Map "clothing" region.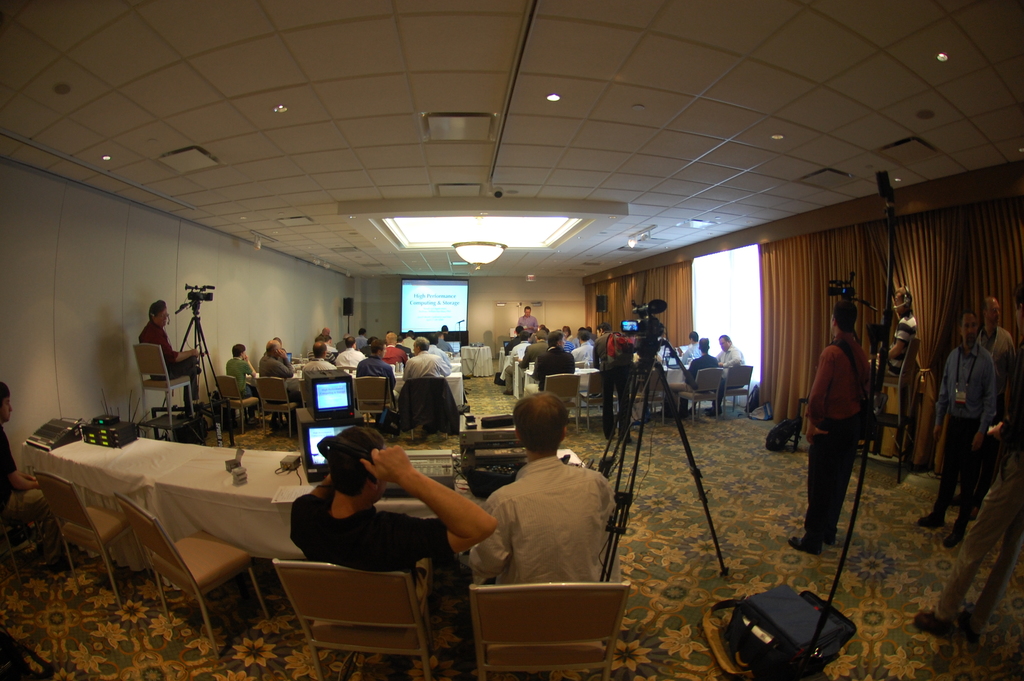
Mapped to bbox=[882, 309, 917, 448].
